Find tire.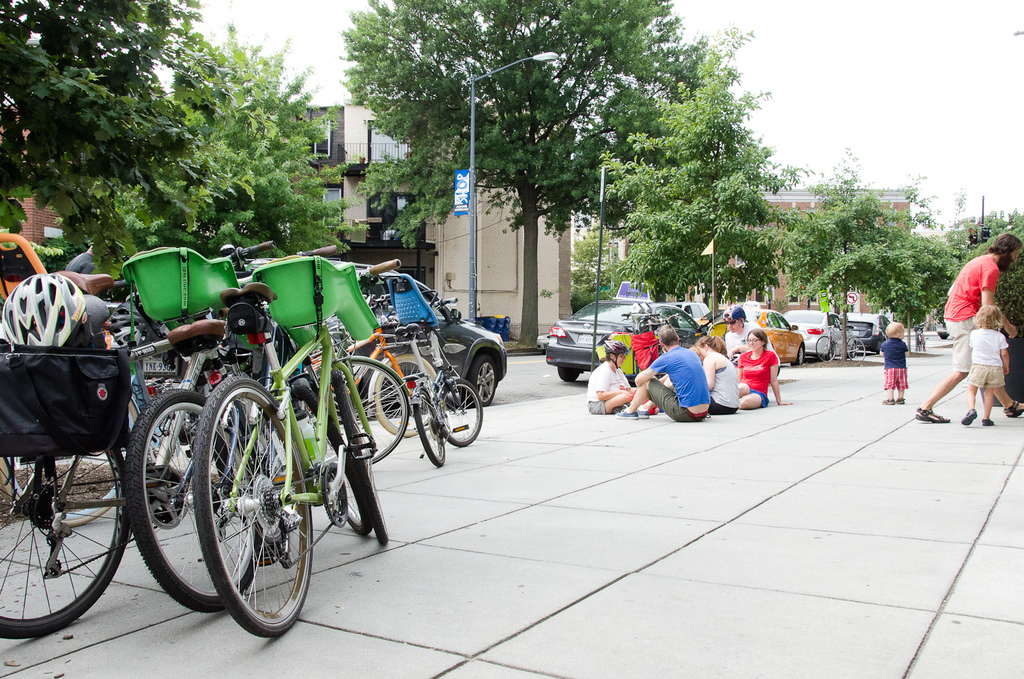
bbox=[0, 447, 125, 638].
